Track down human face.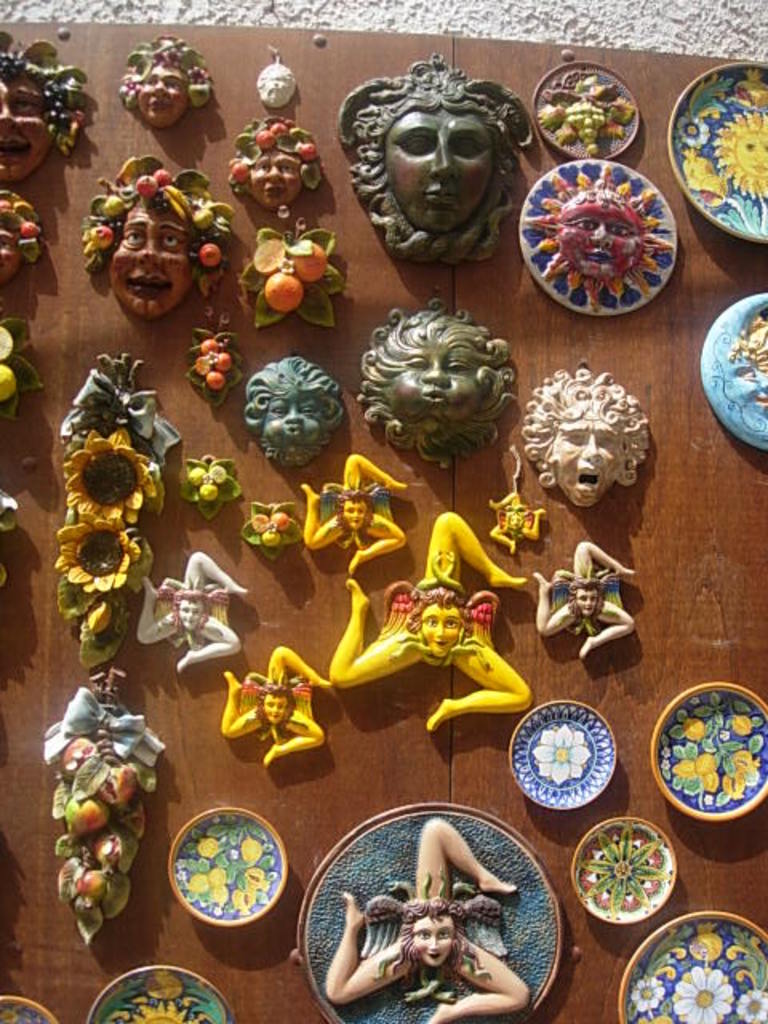
Tracked to rect(350, 507, 365, 526).
